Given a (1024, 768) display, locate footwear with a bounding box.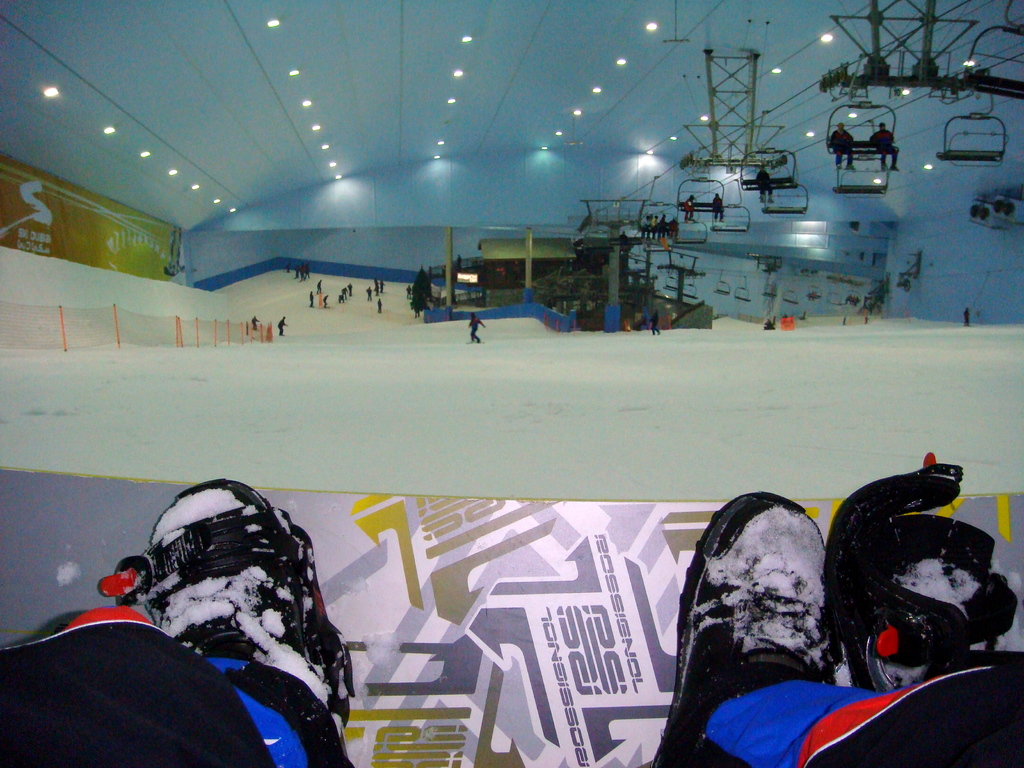
Located: left=673, top=472, right=919, bottom=756.
